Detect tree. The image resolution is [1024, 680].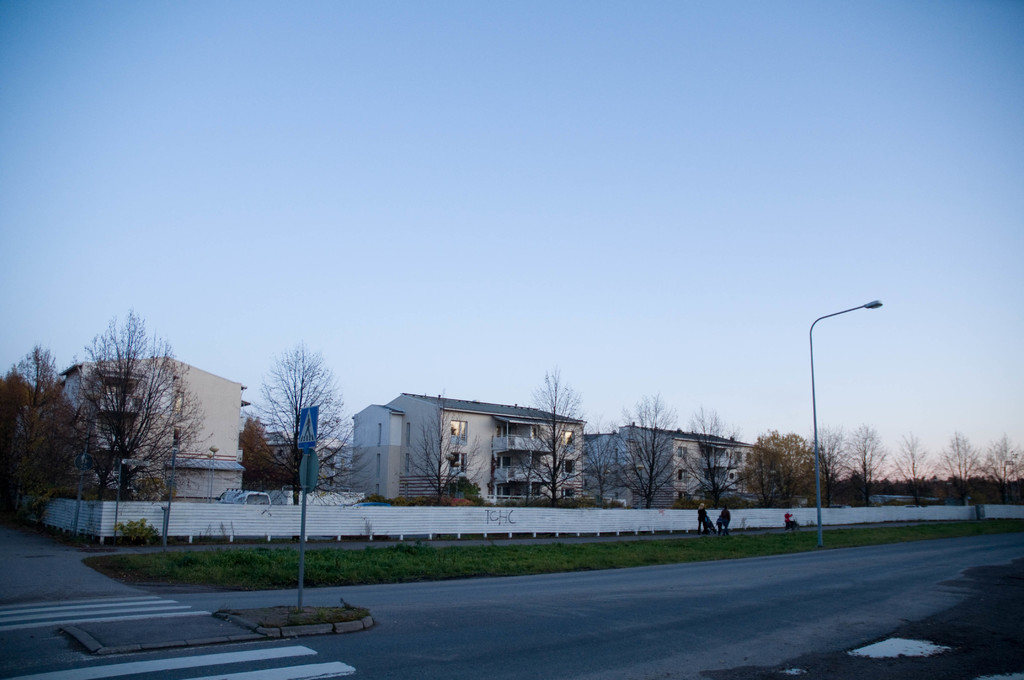
[410, 406, 486, 505].
